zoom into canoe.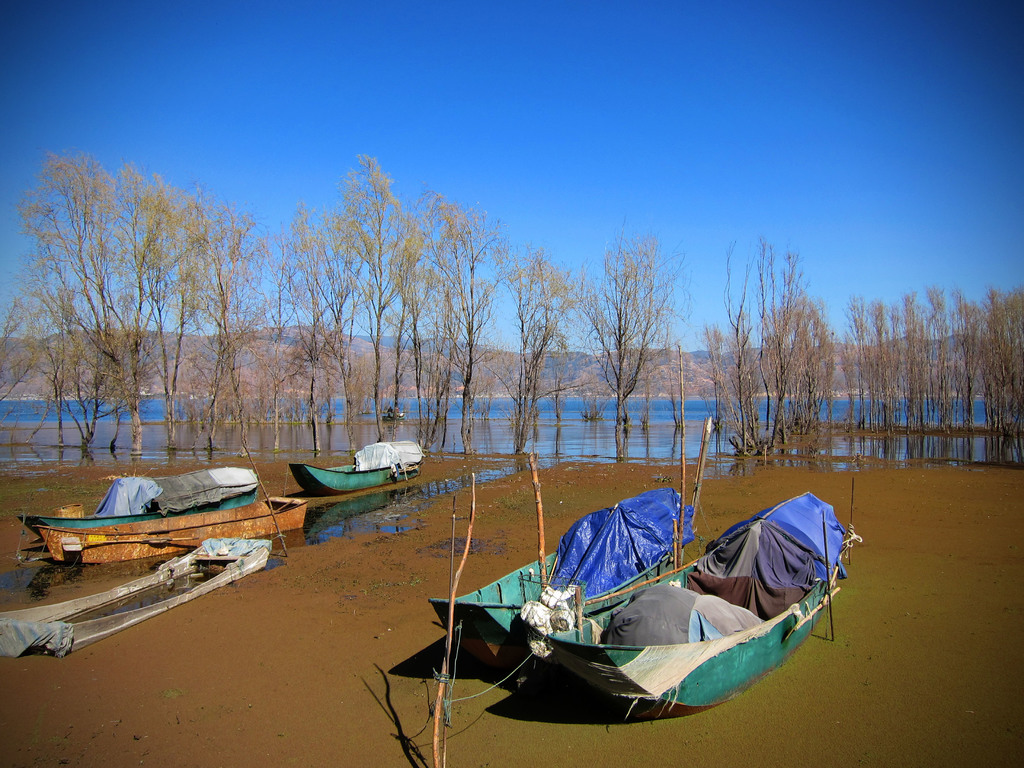
Zoom target: bbox=(287, 442, 426, 496).
